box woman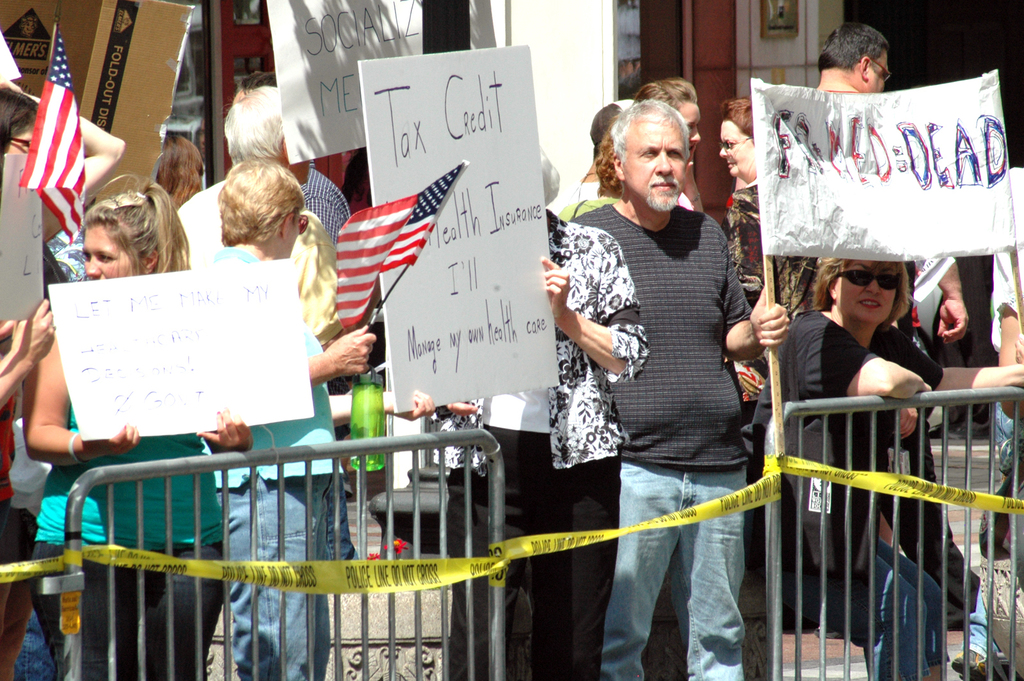
0,81,124,308
